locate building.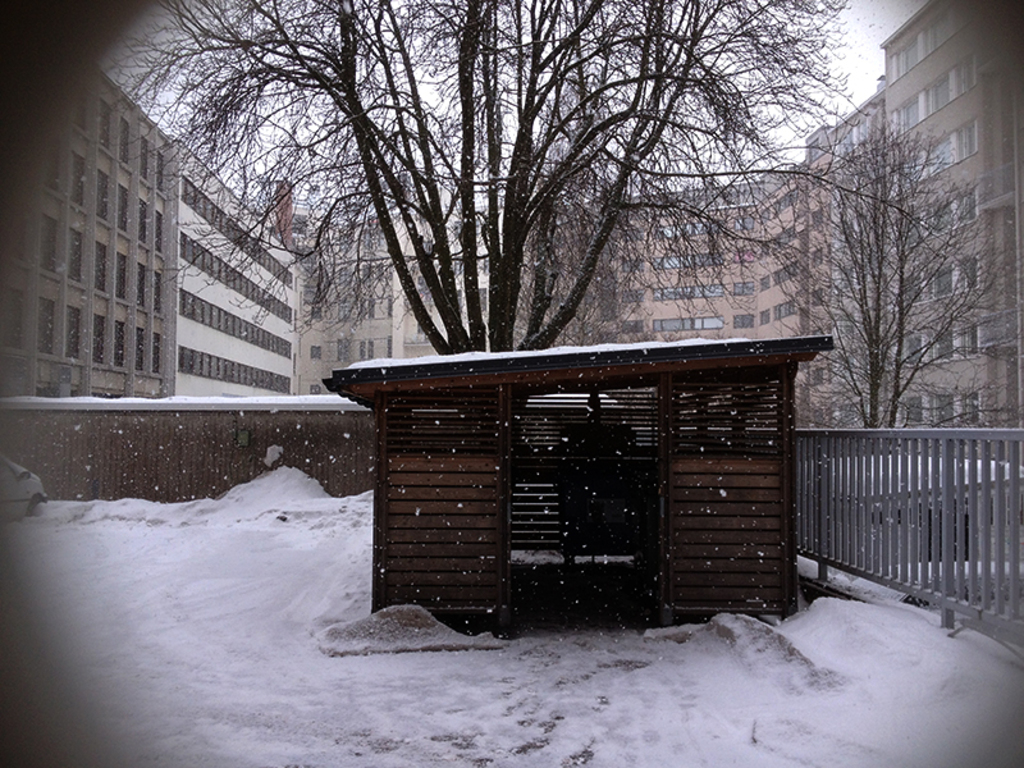
Bounding box: <region>173, 140, 296, 398</region>.
